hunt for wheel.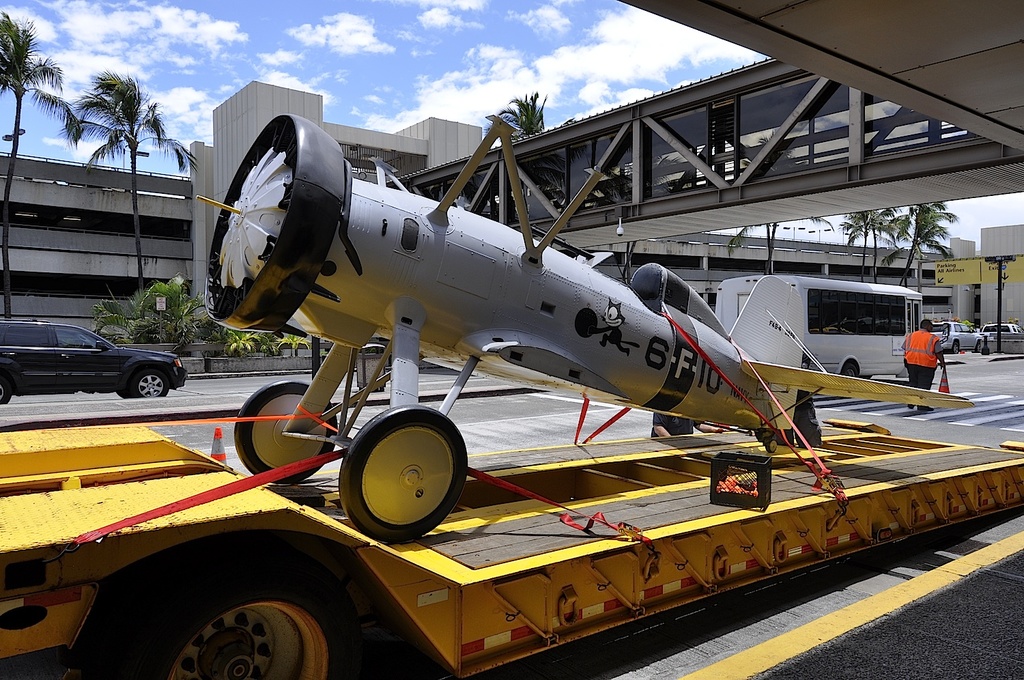
Hunted down at bbox=(954, 341, 960, 359).
